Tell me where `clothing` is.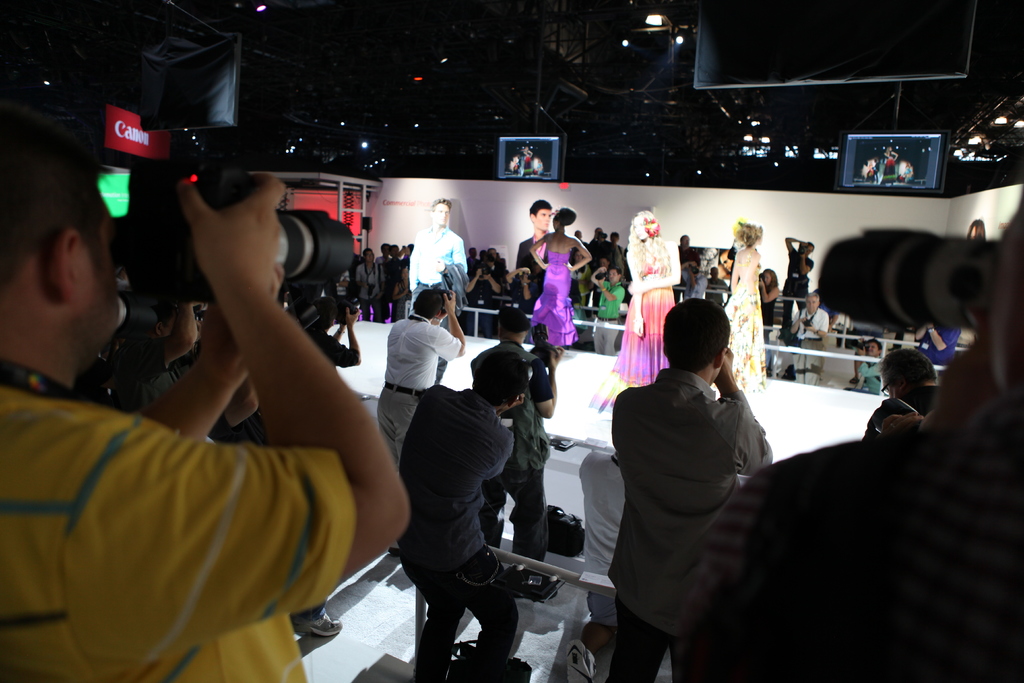
`clothing` is at pyautogui.locateOnScreen(881, 150, 893, 156).
